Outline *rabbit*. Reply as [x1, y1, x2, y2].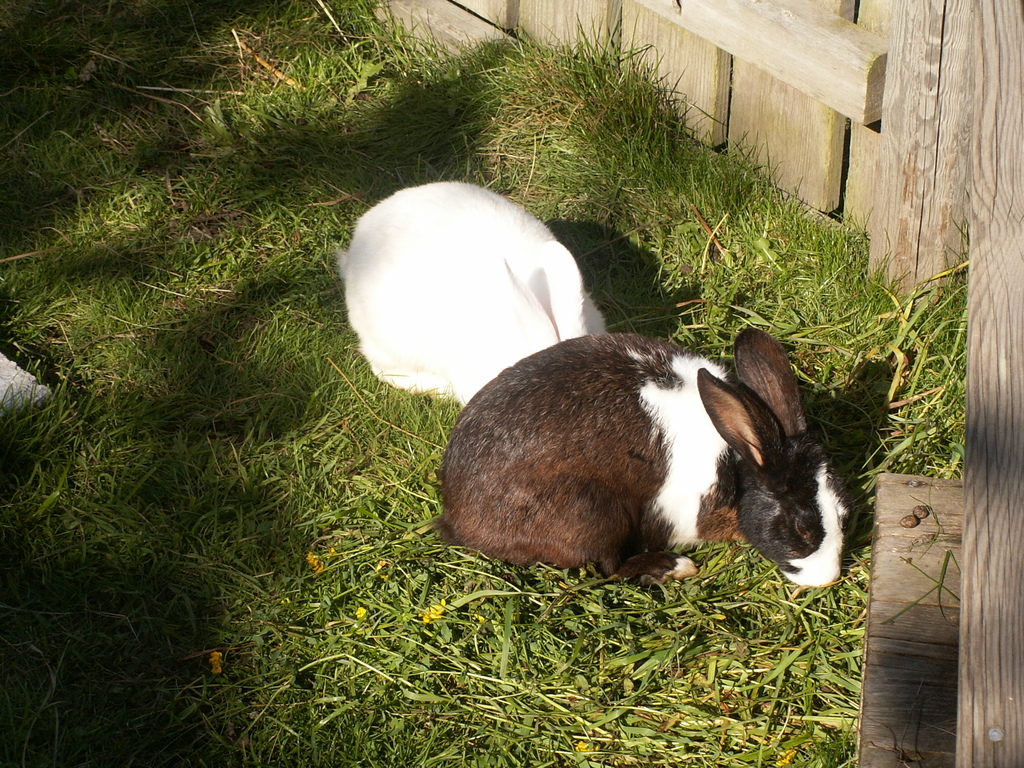
[334, 180, 607, 414].
